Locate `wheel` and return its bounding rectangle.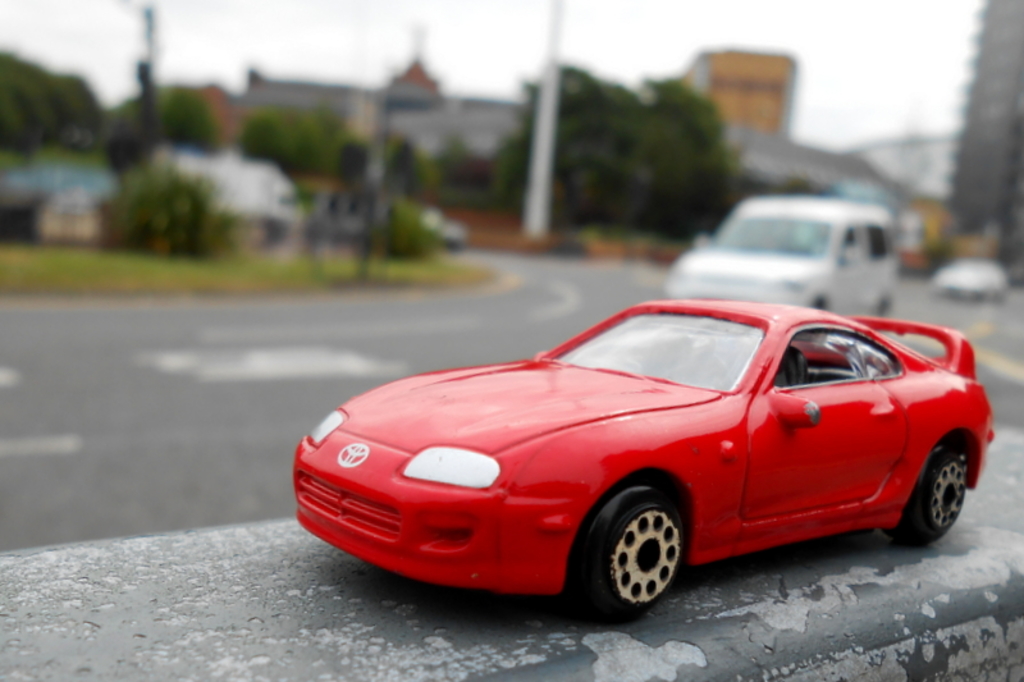
detection(588, 499, 699, 619).
